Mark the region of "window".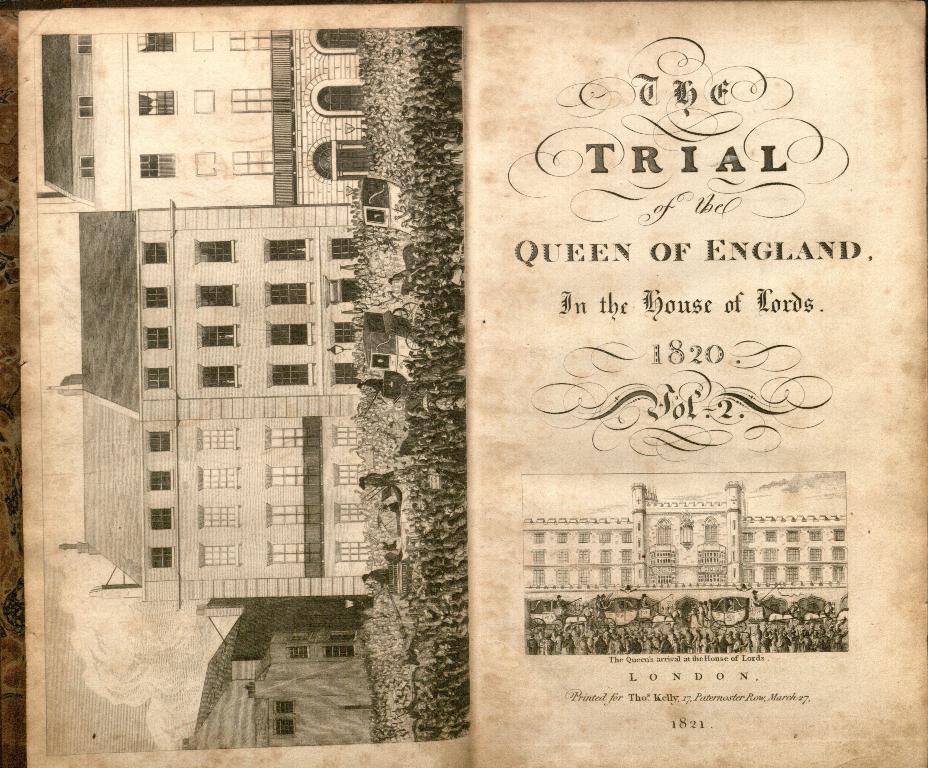
Region: 808,566,822,580.
